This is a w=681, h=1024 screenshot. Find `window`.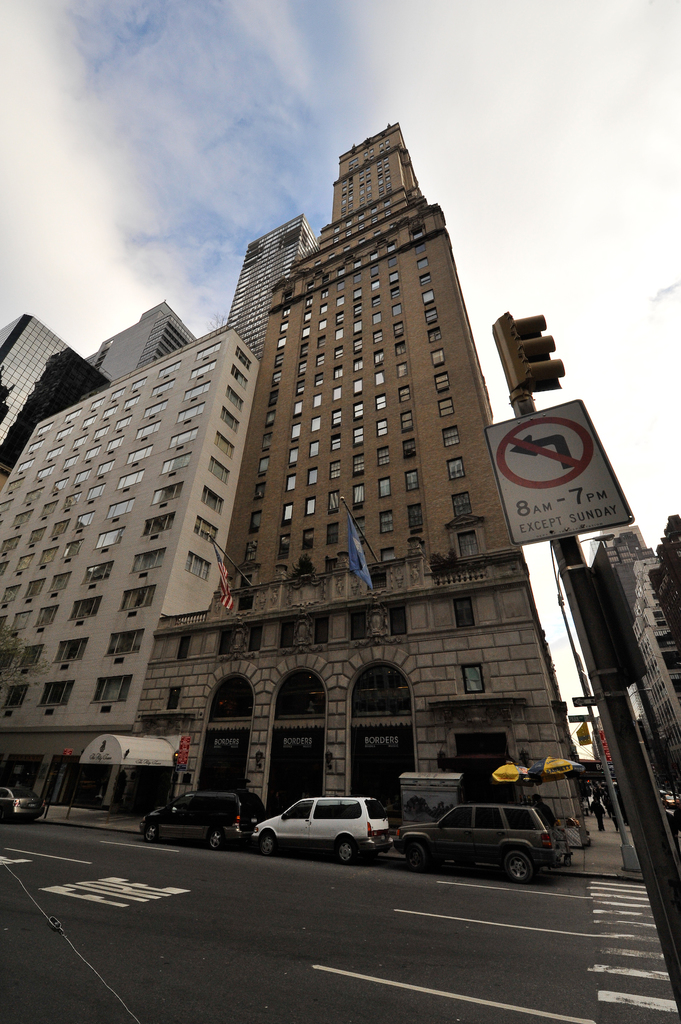
Bounding box: <region>457, 531, 476, 557</region>.
